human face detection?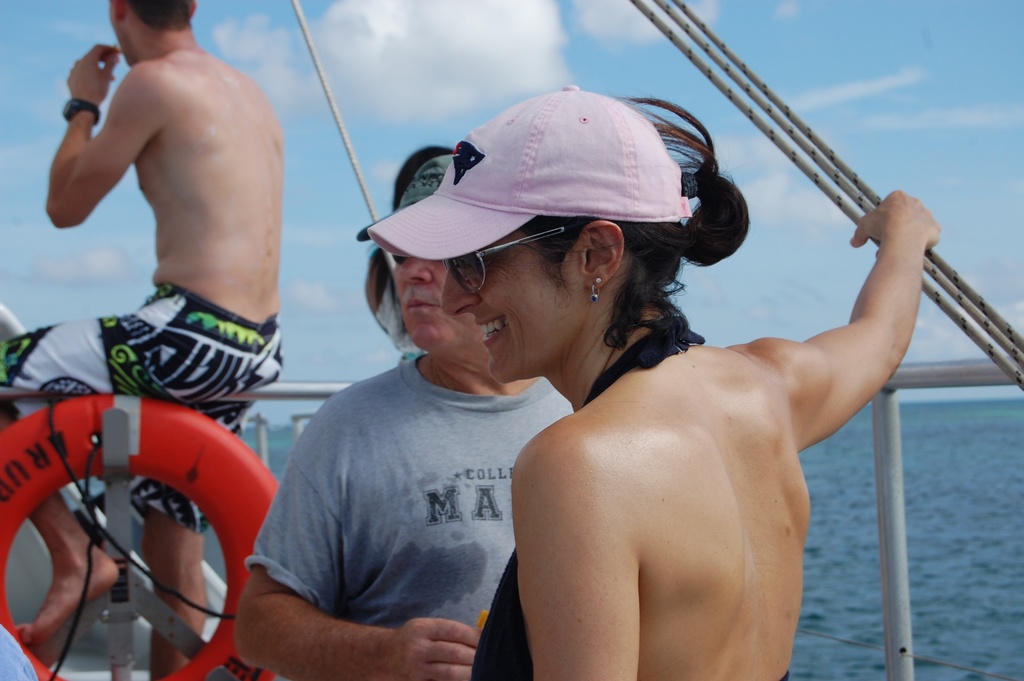
{"left": 441, "top": 224, "right": 588, "bottom": 390}
